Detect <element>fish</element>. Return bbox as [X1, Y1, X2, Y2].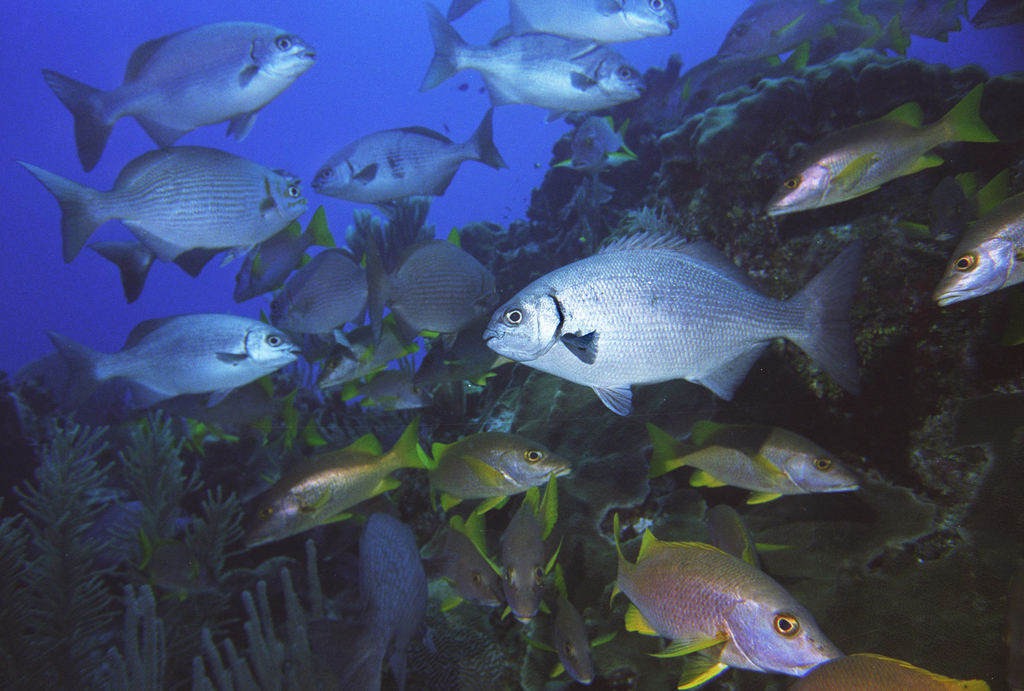
[454, 0, 680, 45].
